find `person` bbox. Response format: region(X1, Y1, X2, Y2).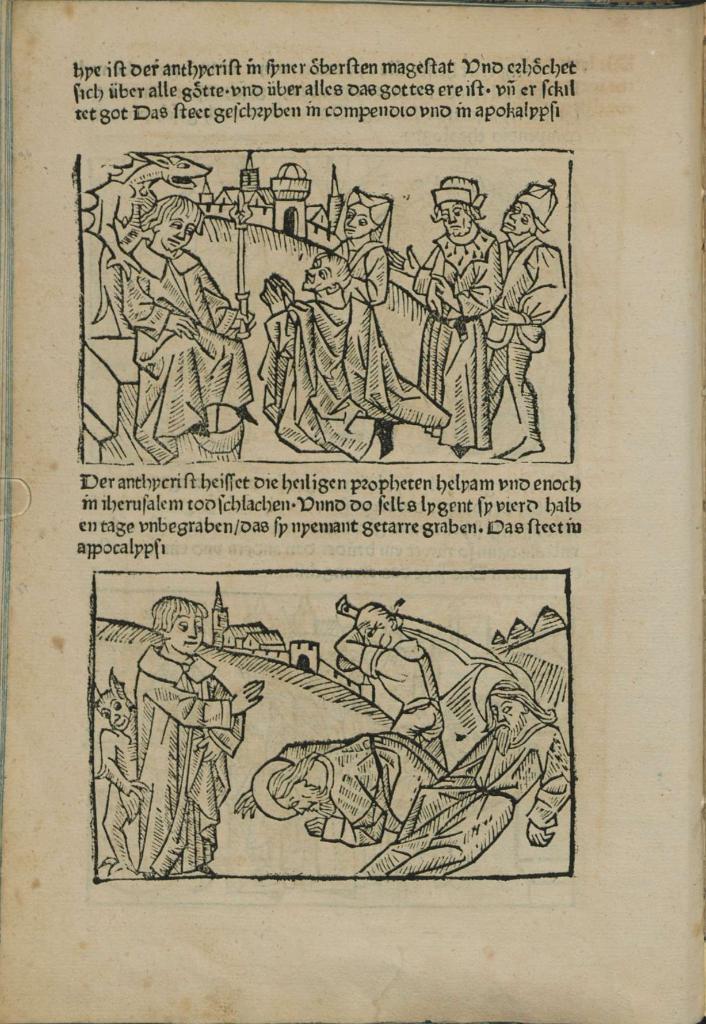
region(102, 181, 257, 461).
